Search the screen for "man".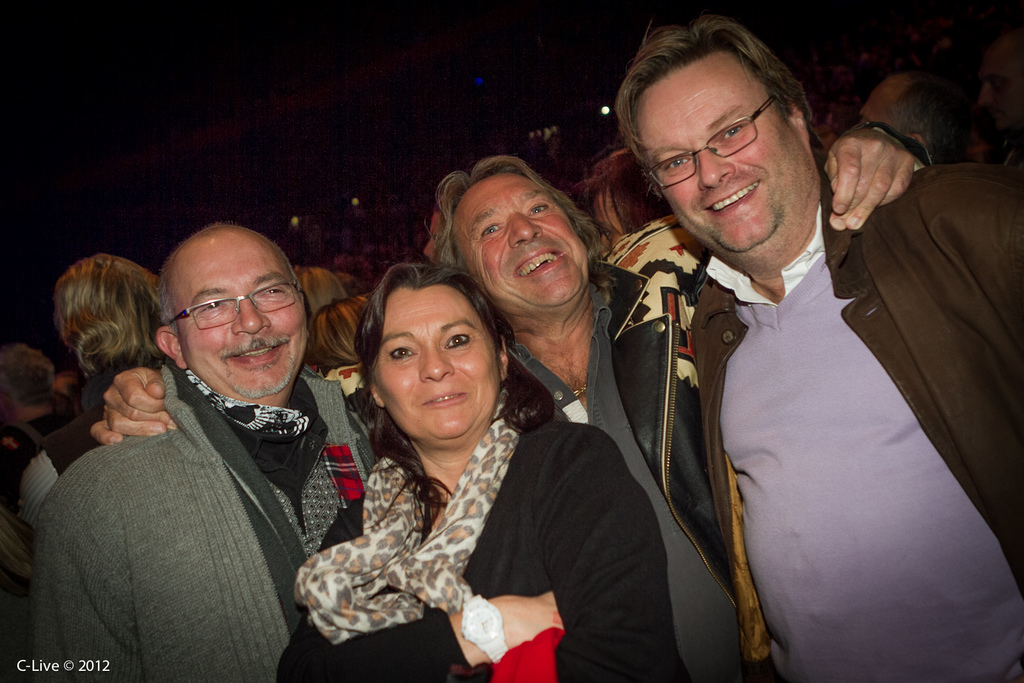
Found at region(428, 152, 778, 682).
